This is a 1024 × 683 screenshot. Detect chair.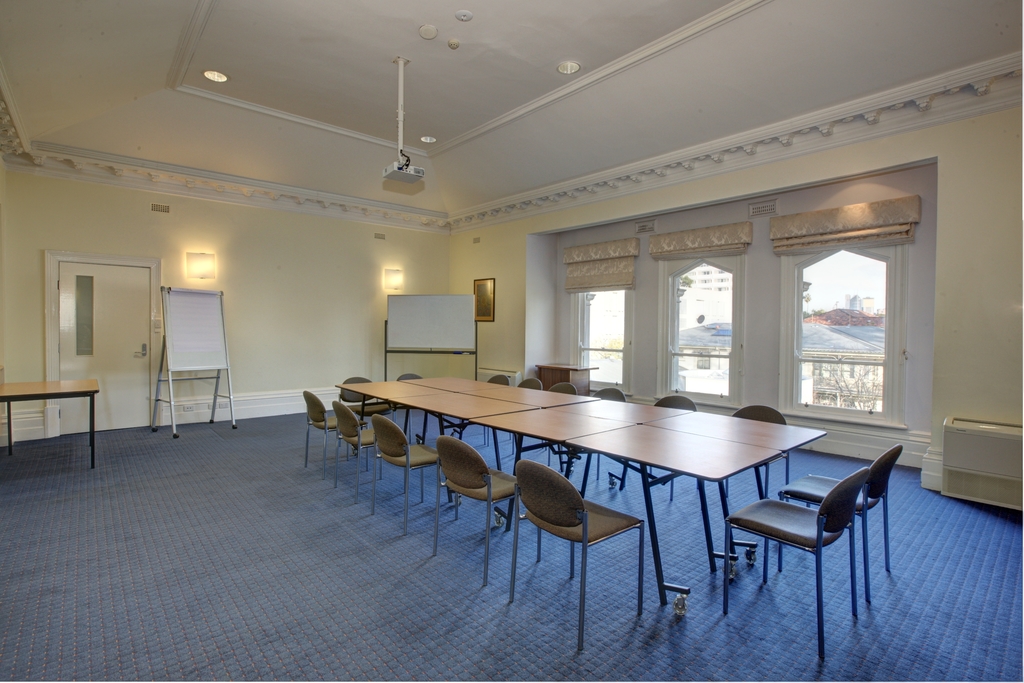
[x1=716, y1=403, x2=799, y2=507].
